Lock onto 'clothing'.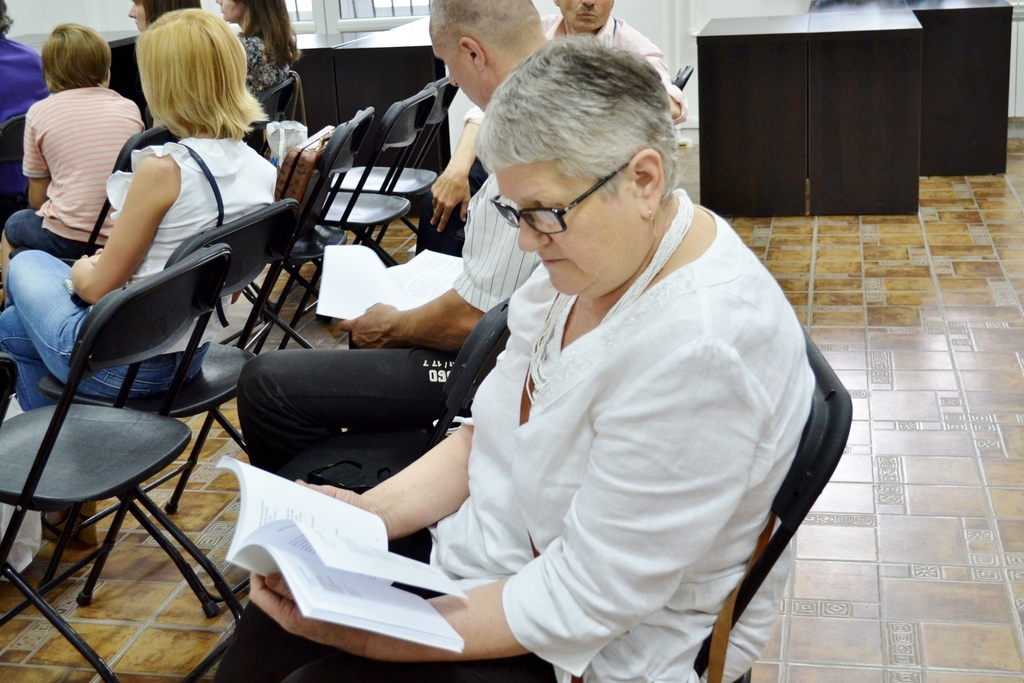
Locked: [left=434, top=184, right=547, bottom=330].
